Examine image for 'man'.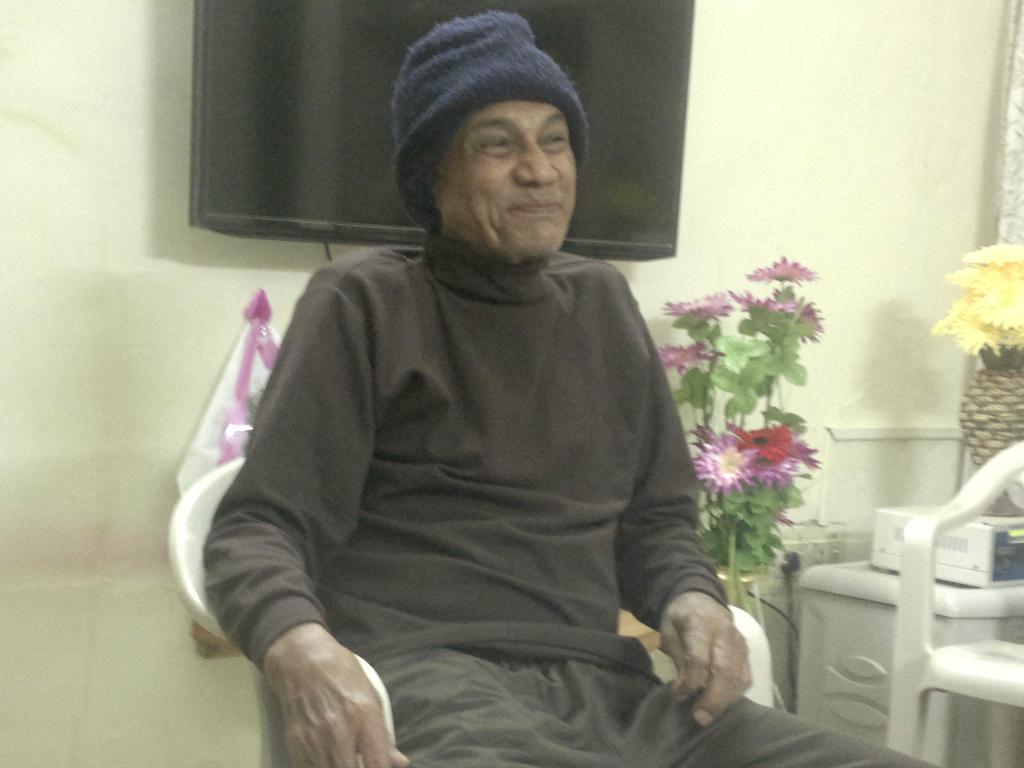
Examination result: {"left": 206, "top": 1, "right": 947, "bottom": 767}.
